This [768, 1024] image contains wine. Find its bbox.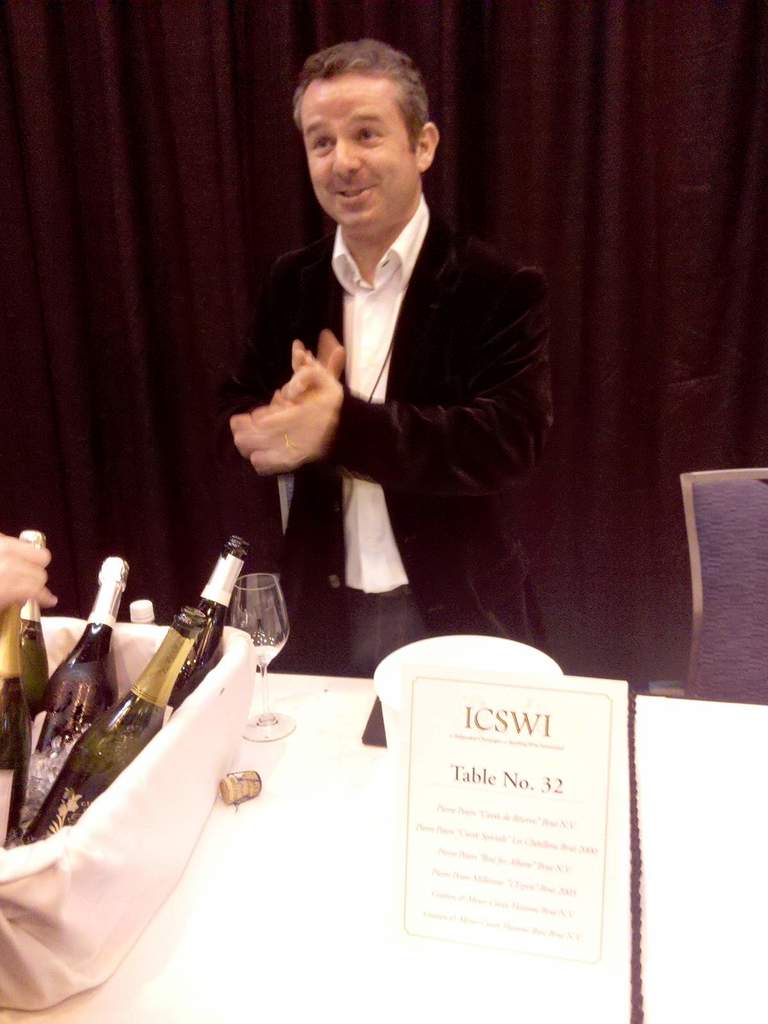
0,600,27,842.
